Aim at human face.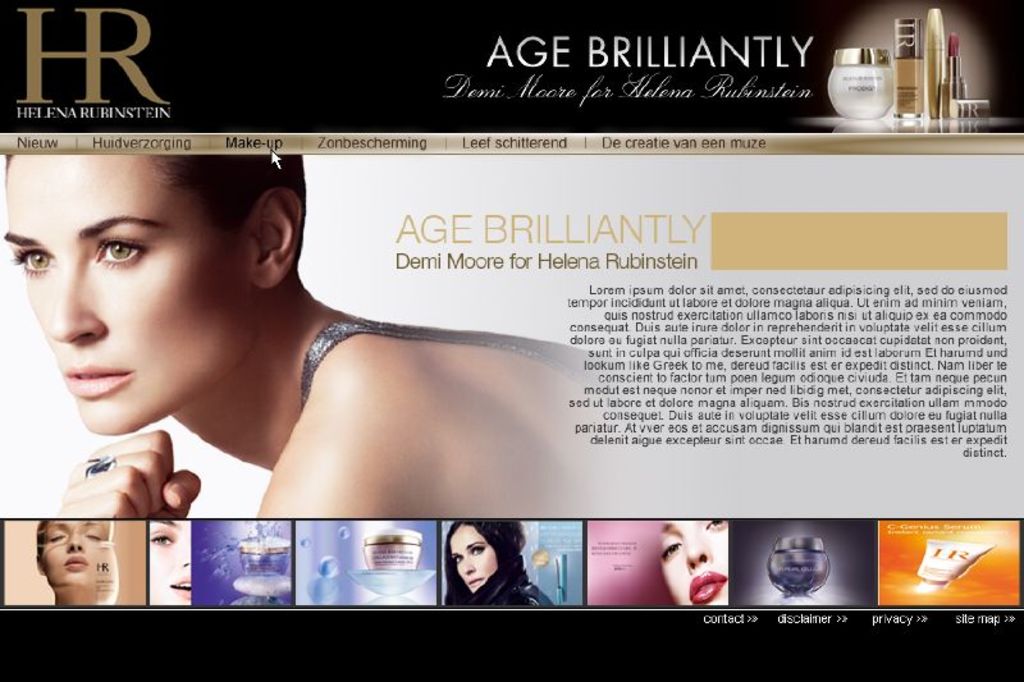
Aimed at <box>41,516,109,591</box>.
